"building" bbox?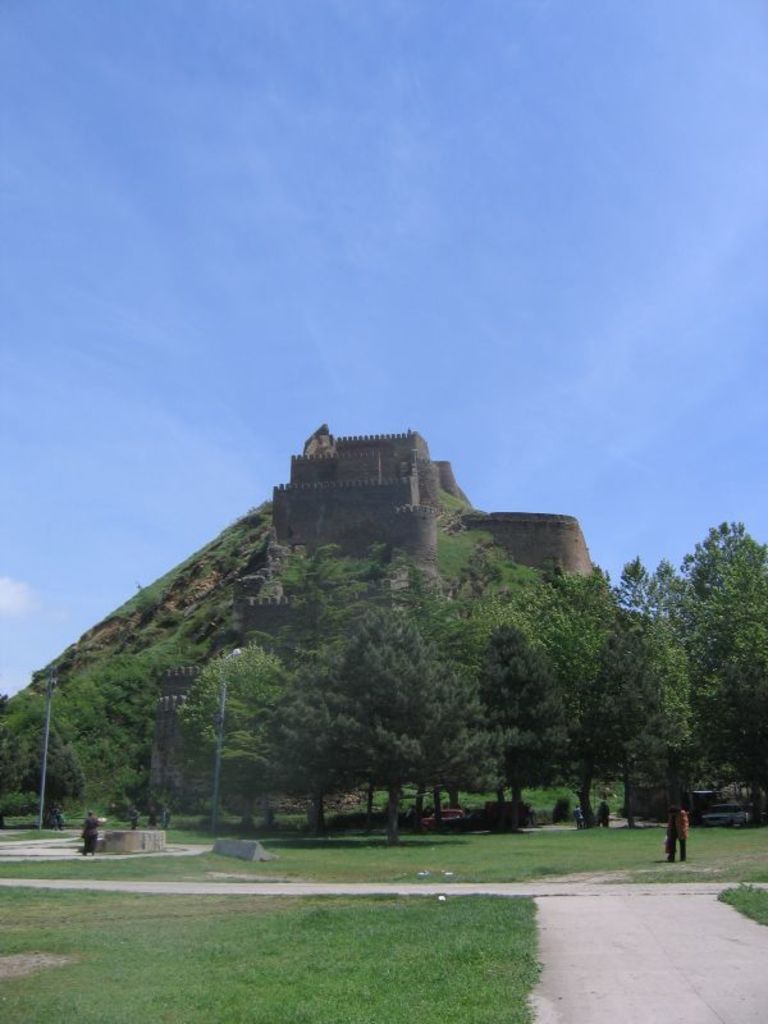
detection(264, 431, 599, 631)
